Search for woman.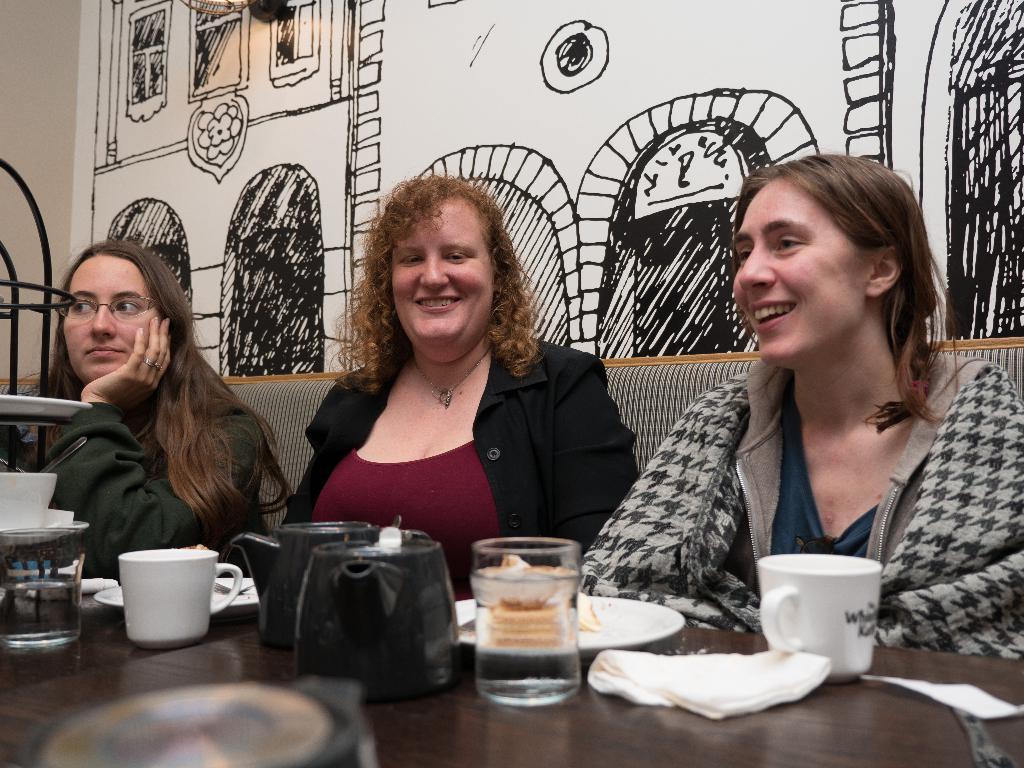
Found at pyautogui.locateOnScreen(0, 239, 297, 579).
